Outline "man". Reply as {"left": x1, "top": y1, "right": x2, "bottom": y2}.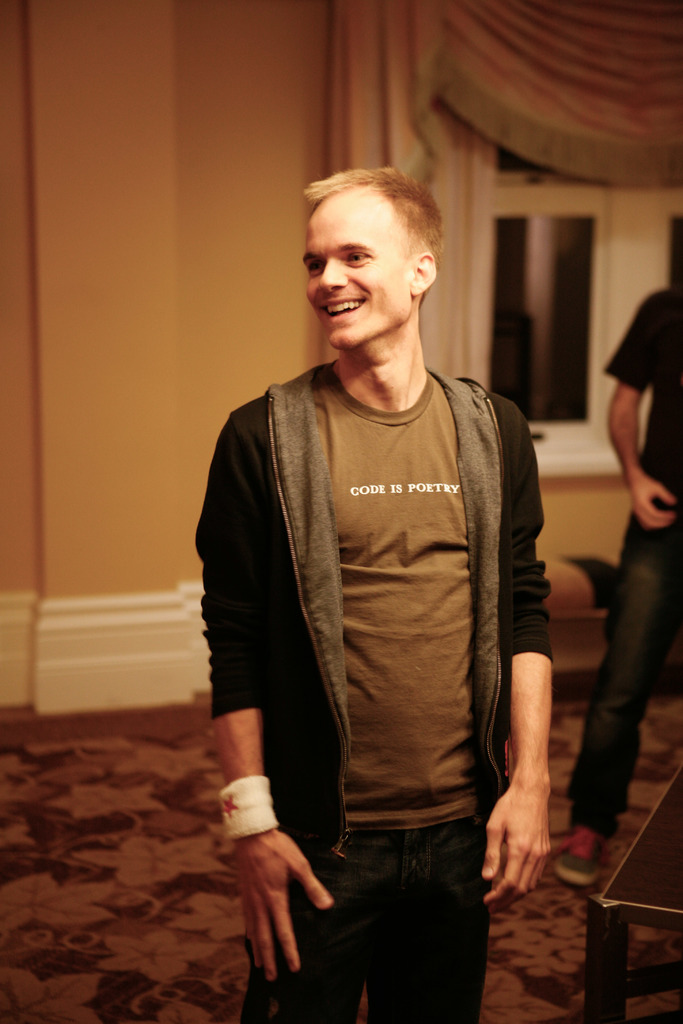
{"left": 214, "top": 182, "right": 576, "bottom": 983}.
